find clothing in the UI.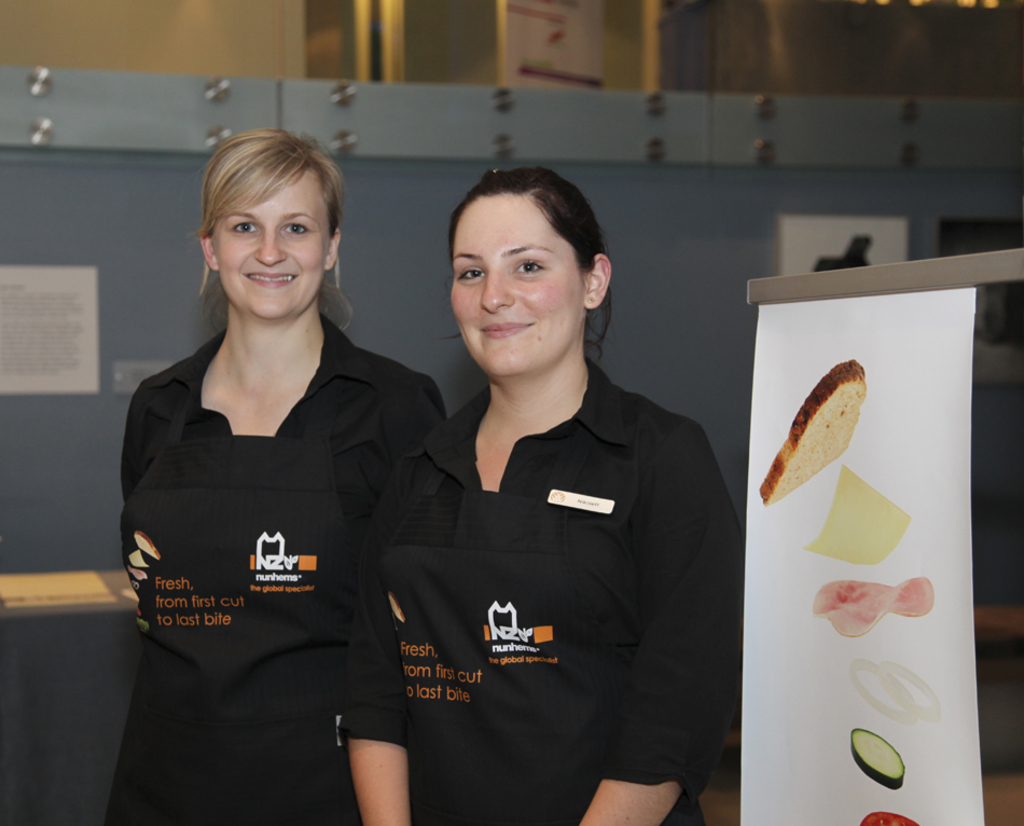
UI element at box=[105, 313, 443, 825].
